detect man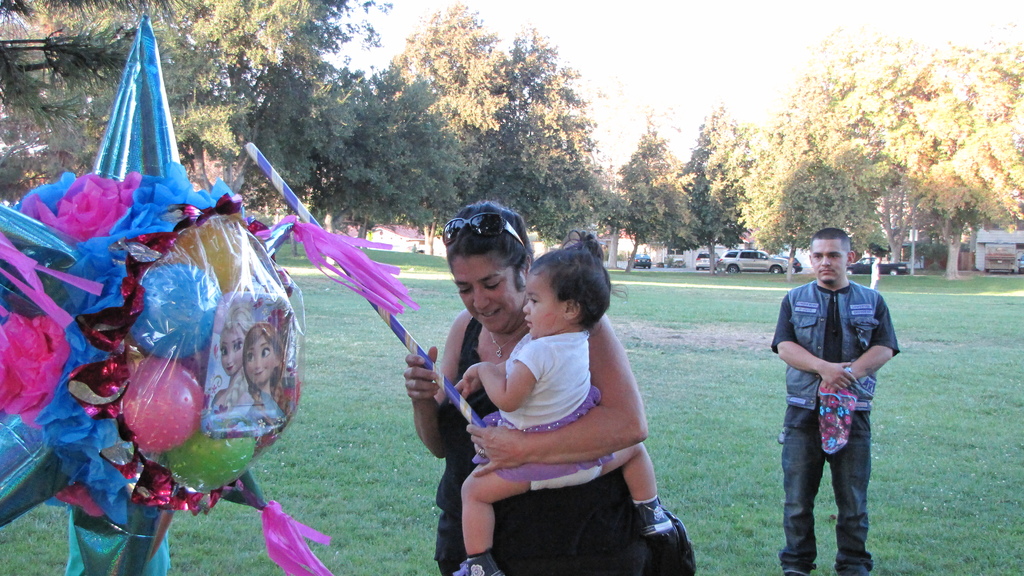
BBox(869, 257, 880, 291)
